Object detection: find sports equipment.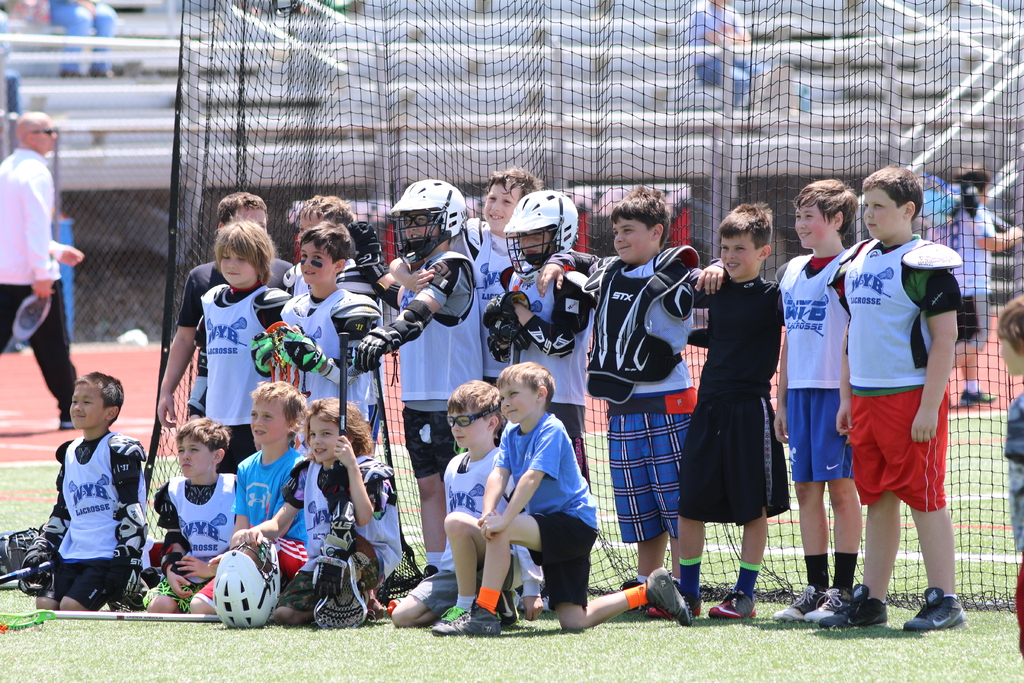
{"left": 251, "top": 333, "right": 281, "bottom": 381}.
